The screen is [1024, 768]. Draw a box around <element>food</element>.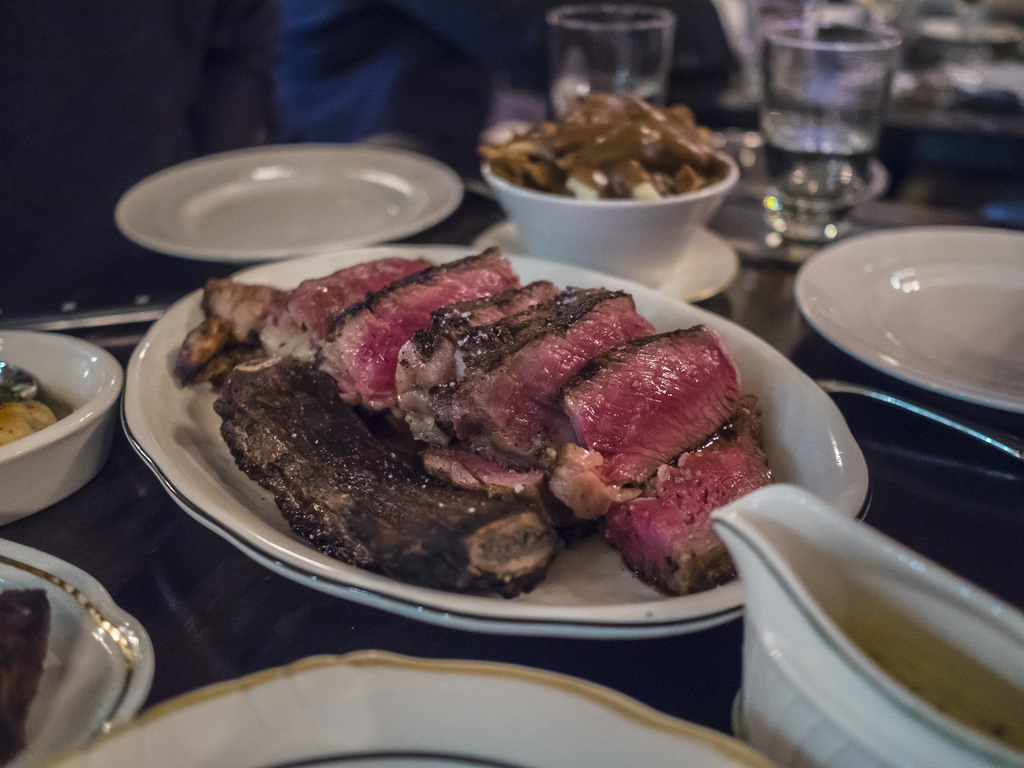
(0, 360, 80, 447).
